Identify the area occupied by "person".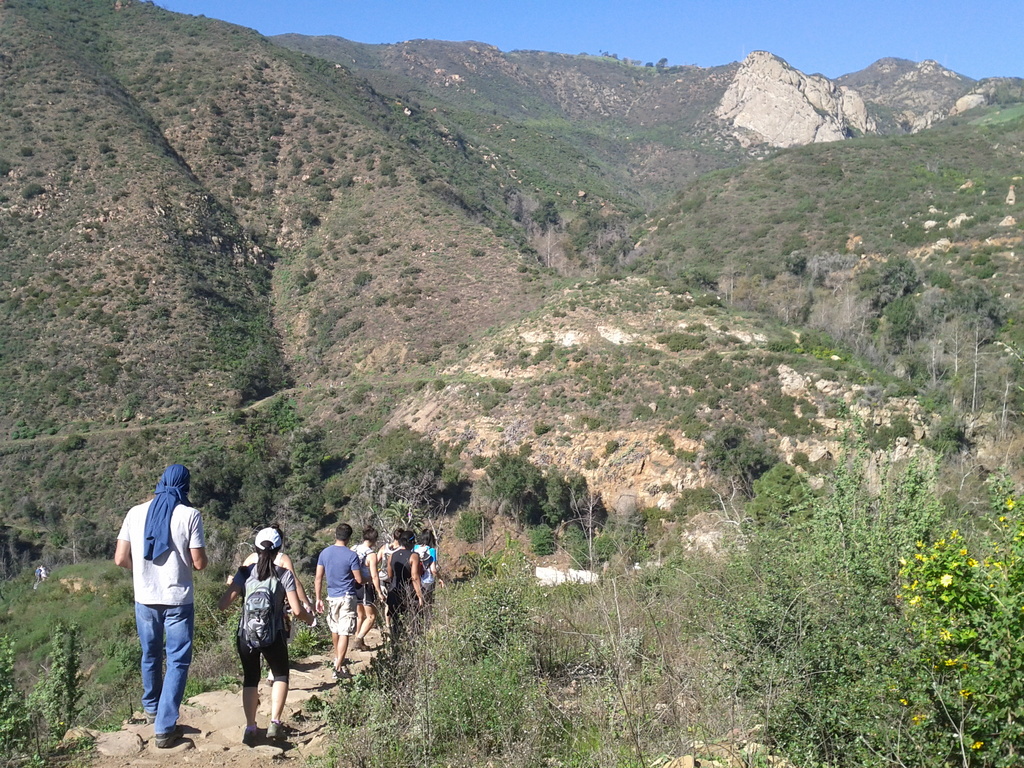
Area: (x1=352, y1=522, x2=389, y2=648).
